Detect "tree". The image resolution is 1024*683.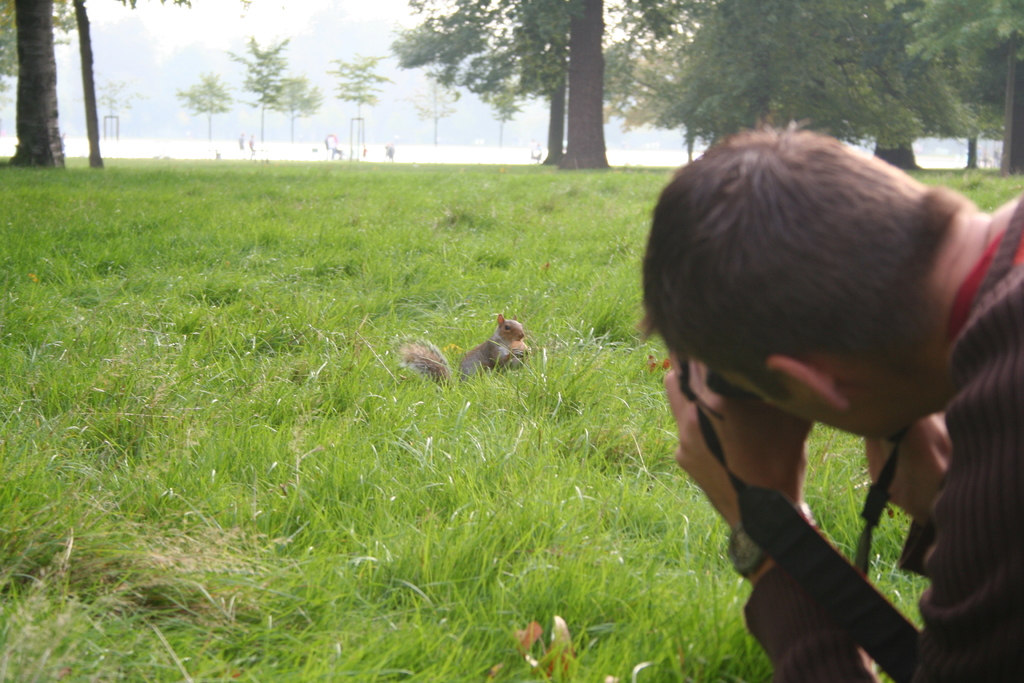
pyautogui.locateOnScreen(334, 52, 384, 131).
